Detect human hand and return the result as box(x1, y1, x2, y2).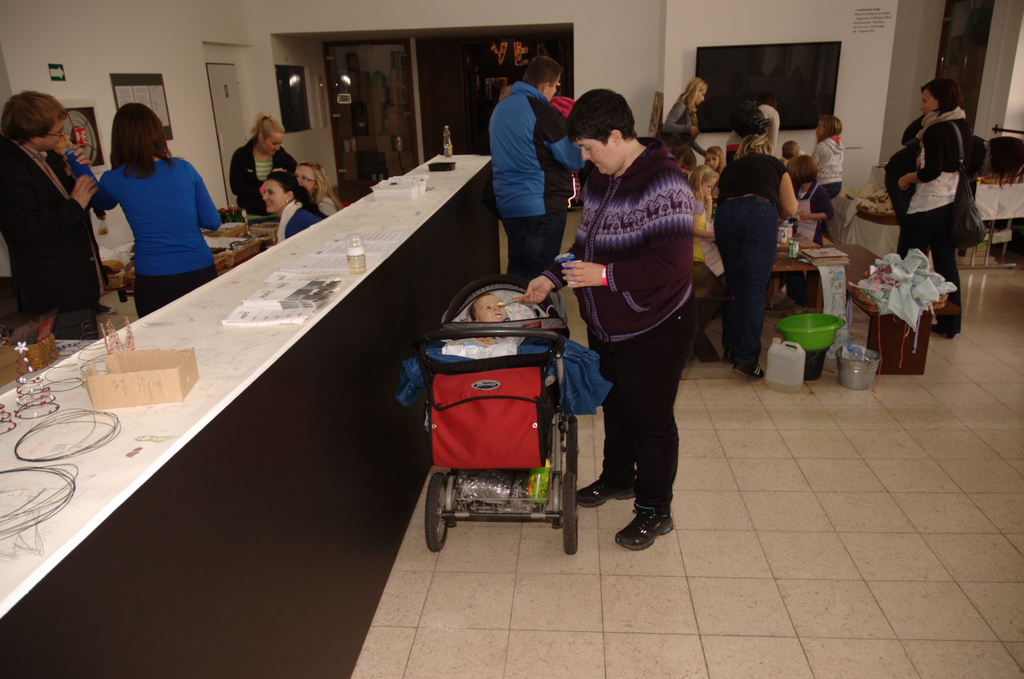
box(799, 211, 812, 224).
